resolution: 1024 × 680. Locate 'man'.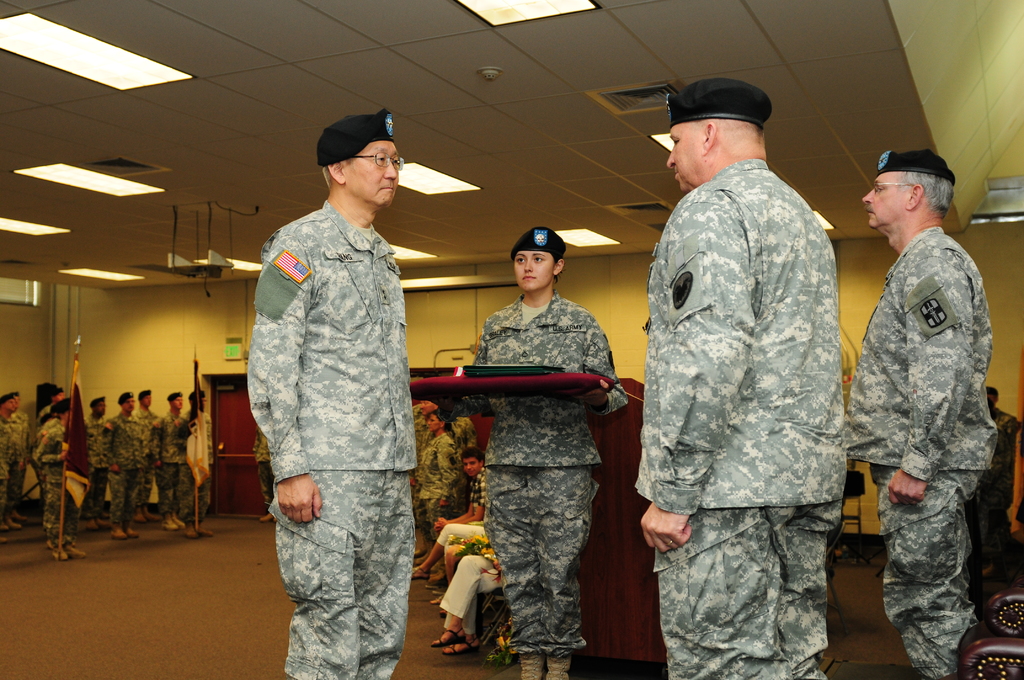
<box>981,384,1018,581</box>.
